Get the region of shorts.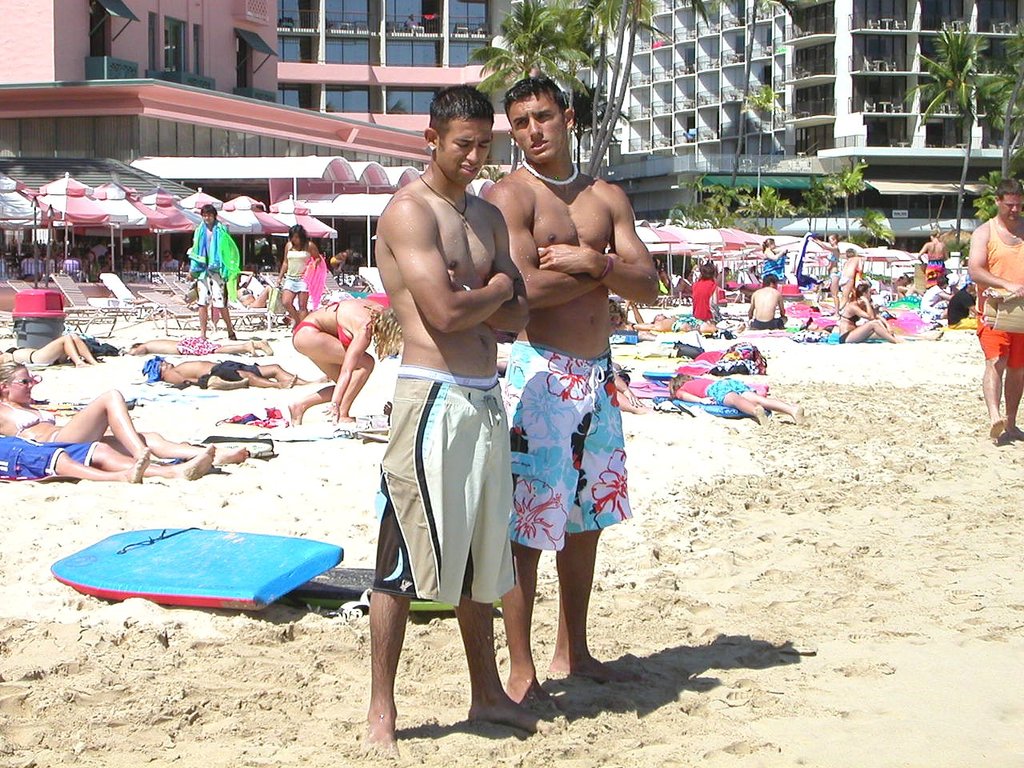
box=[706, 378, 752, 404].
